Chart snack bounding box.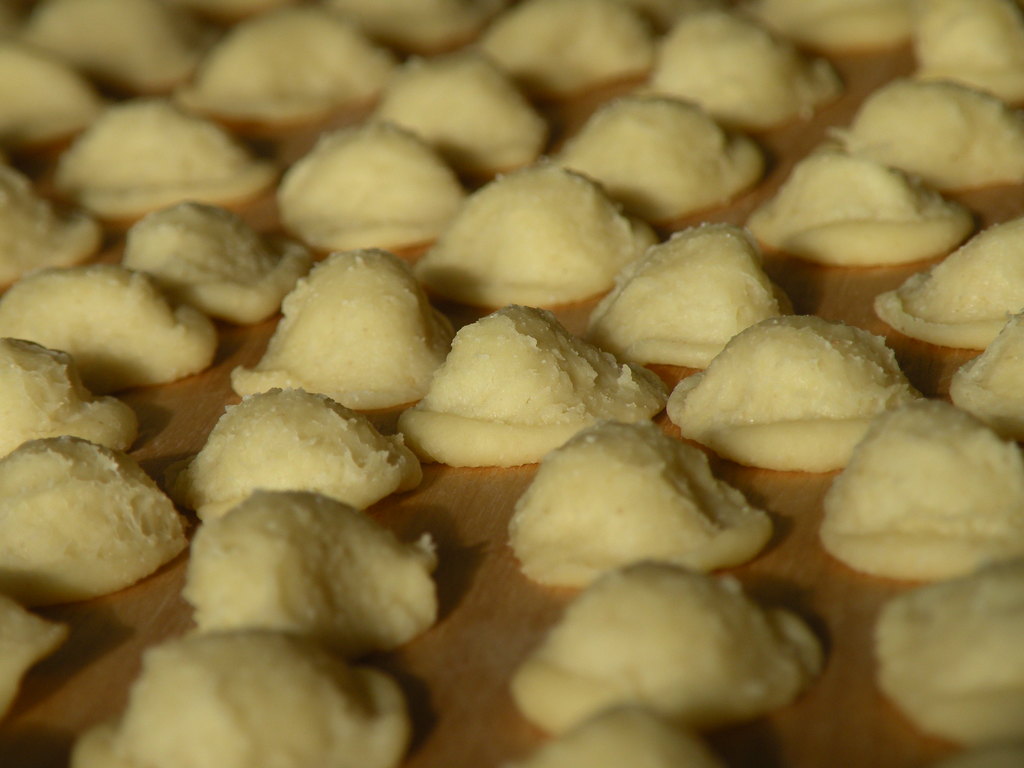
Charted: x1=179, y1=477, x2=452, y2=646.
